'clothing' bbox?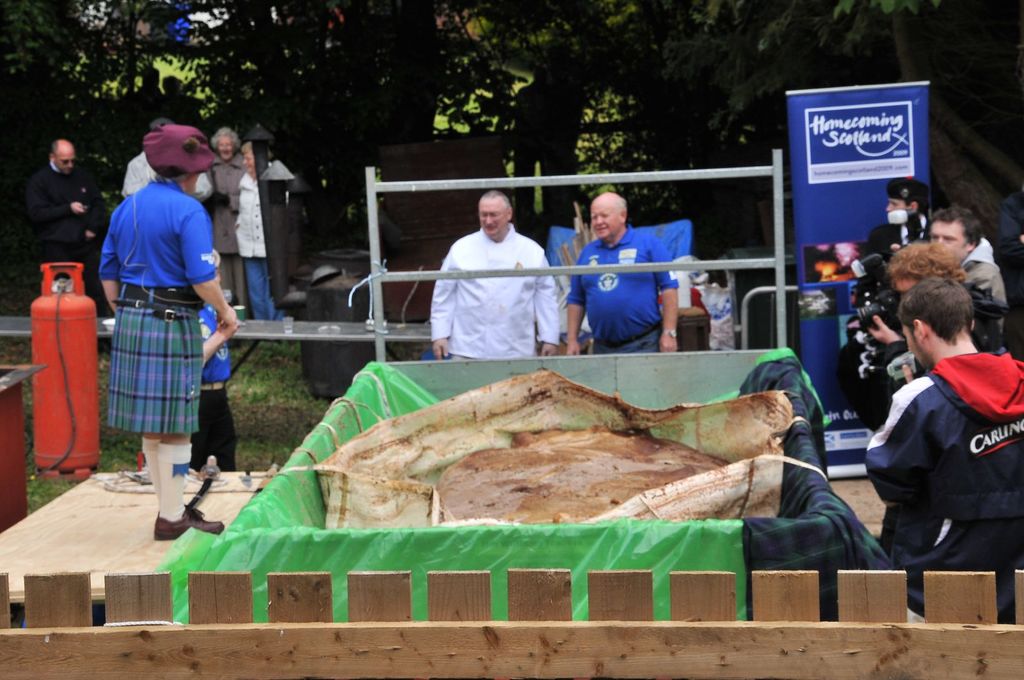
l=428, t=203, r=561, b=364
